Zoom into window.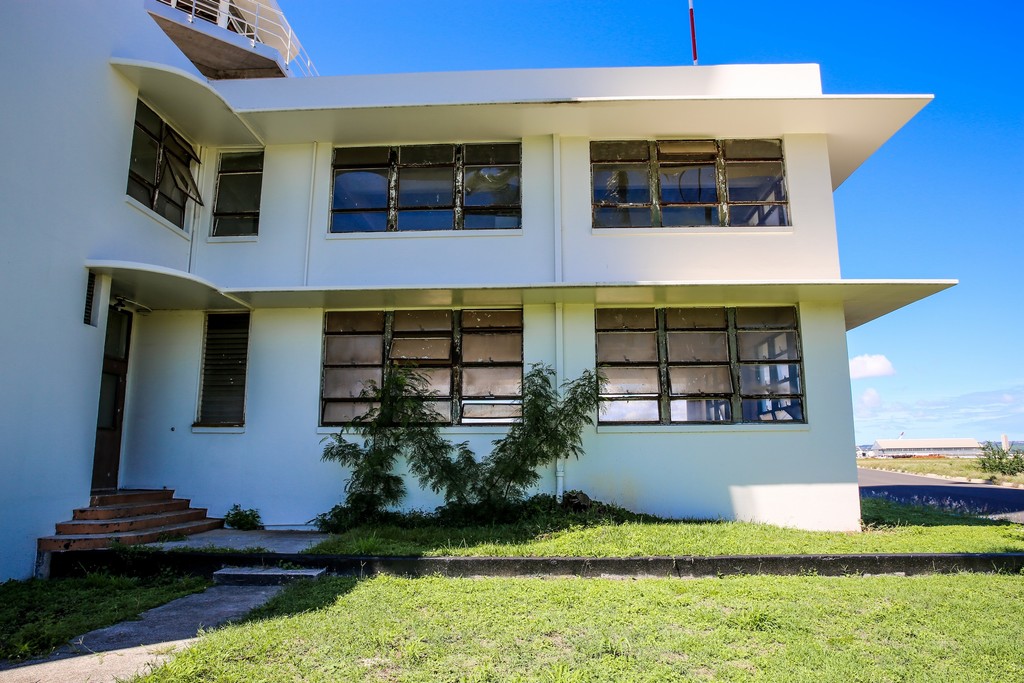
Zoom target: bbox=(705, 358, 732, 418).
